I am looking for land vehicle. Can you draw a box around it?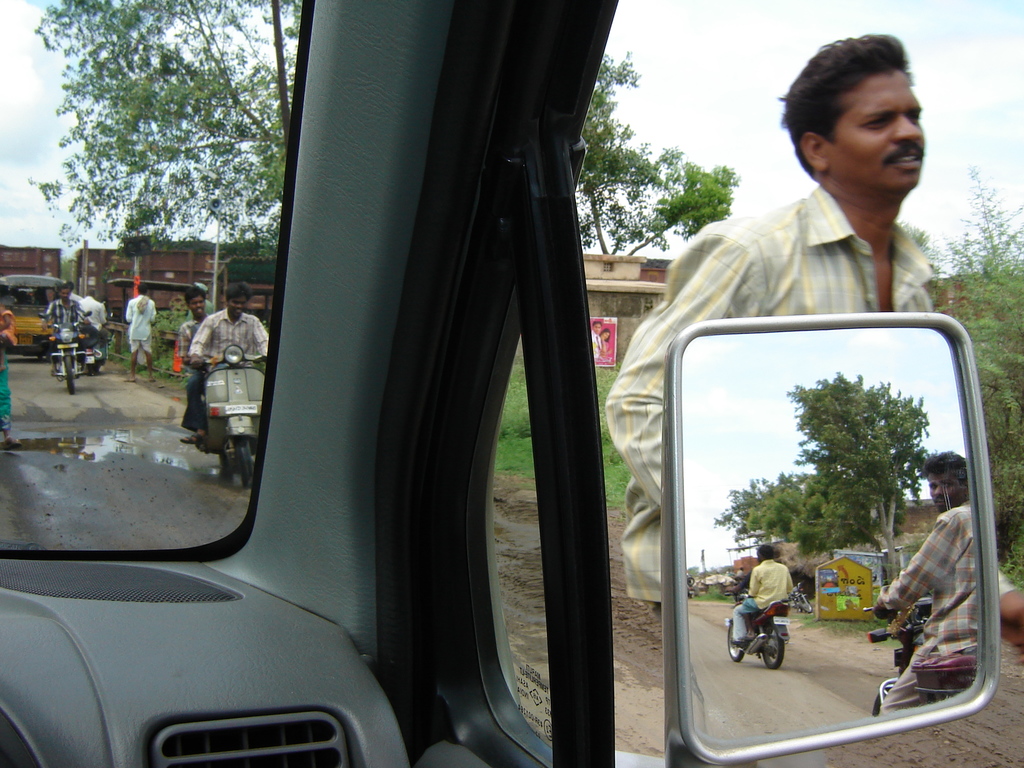
Sure, the bounding box is <bbox>196, 342, 268, 481</bbox>.
